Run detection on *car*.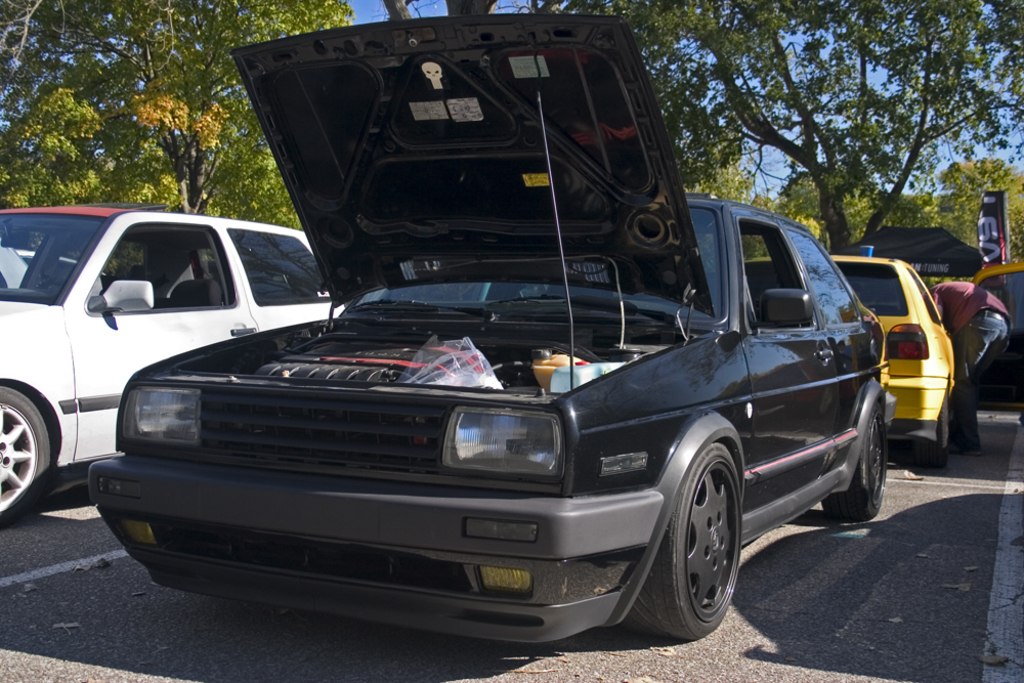
Result: {"x1": 0, "y1": 202, "x2": 348, "y2": 531}.
